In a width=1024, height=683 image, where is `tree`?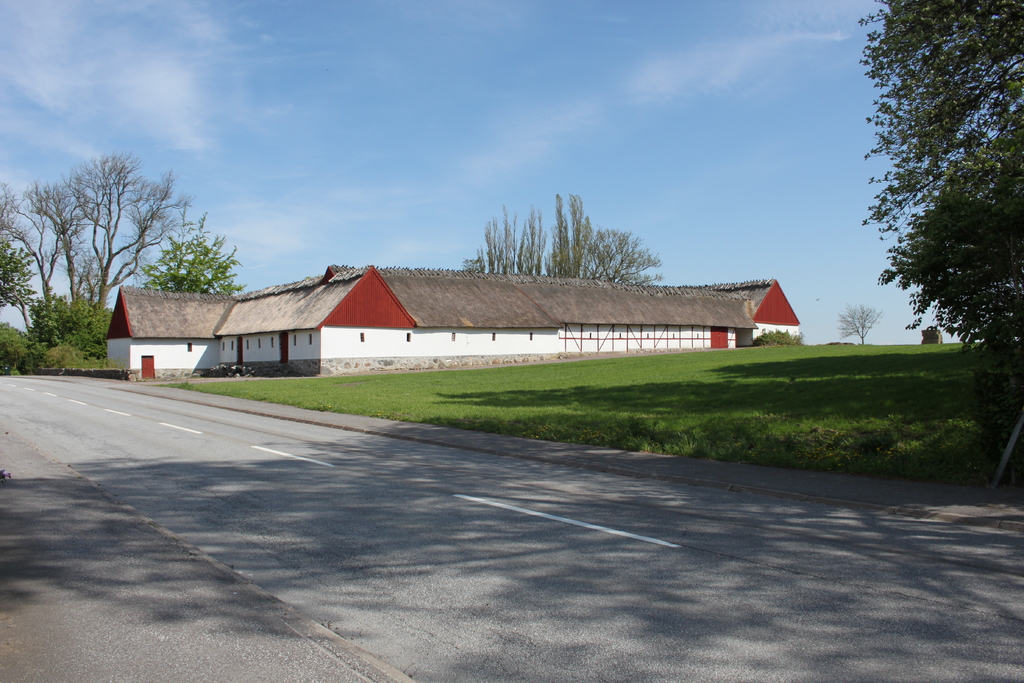
left=57, top=149, right=196, bottom=307.
